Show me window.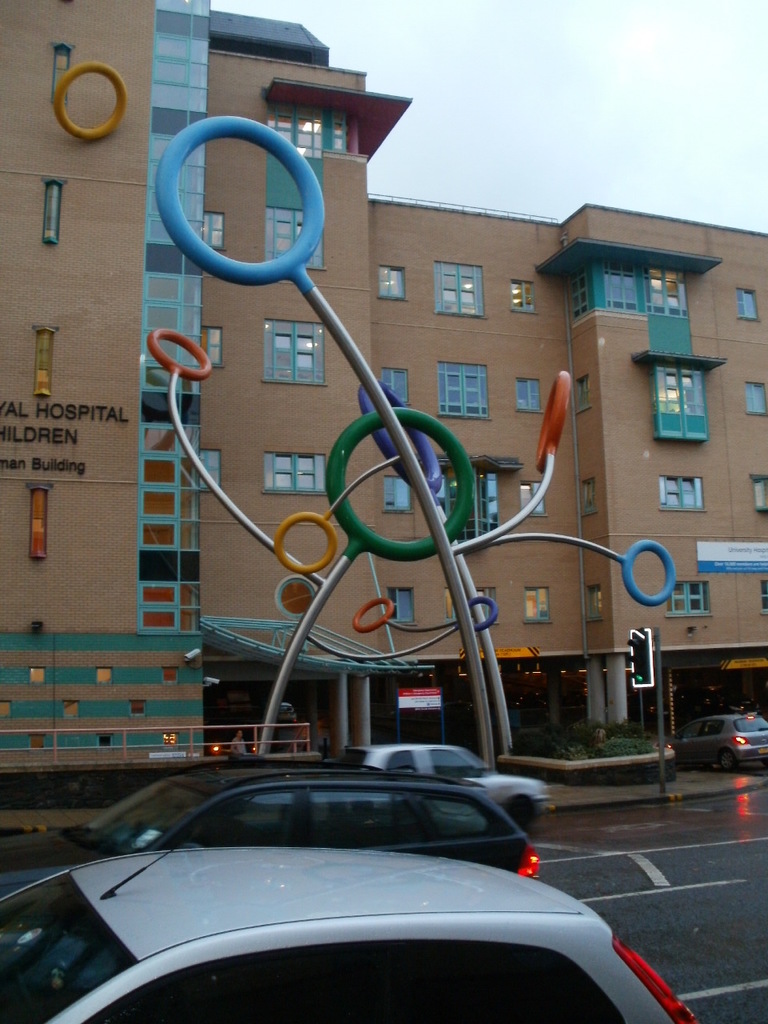
window is here: pyautogui.locateOnScreen(657, 338, 718, 449).
